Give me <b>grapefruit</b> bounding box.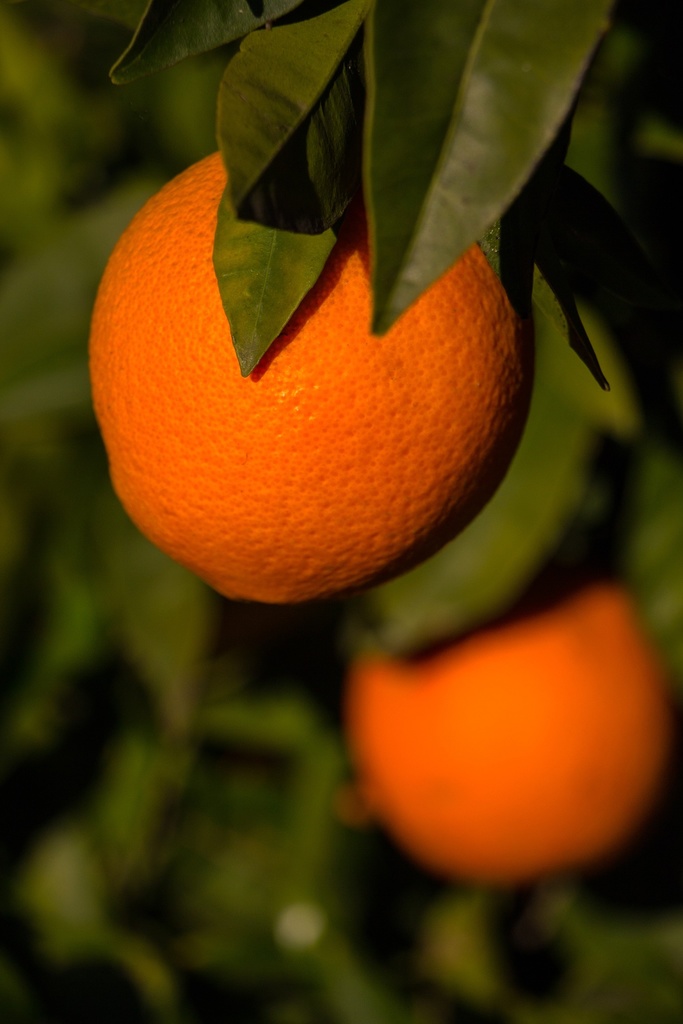
[341,573,673,888].
